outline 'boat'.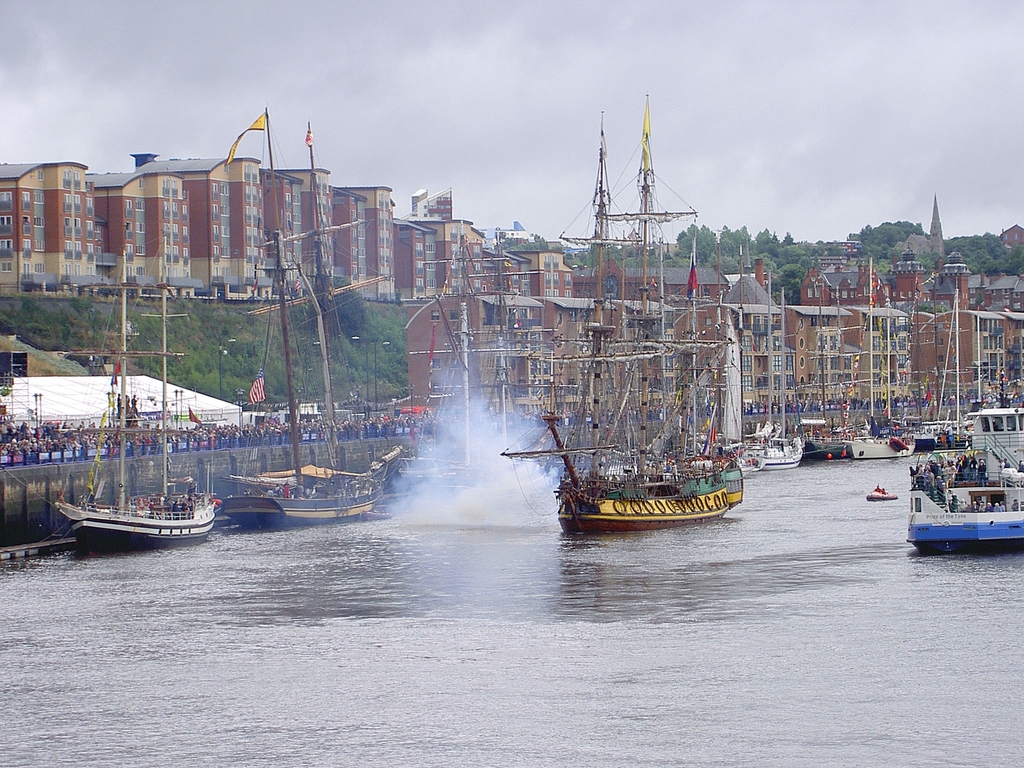
Outline: bbox=(846, 420, 914, 469).
